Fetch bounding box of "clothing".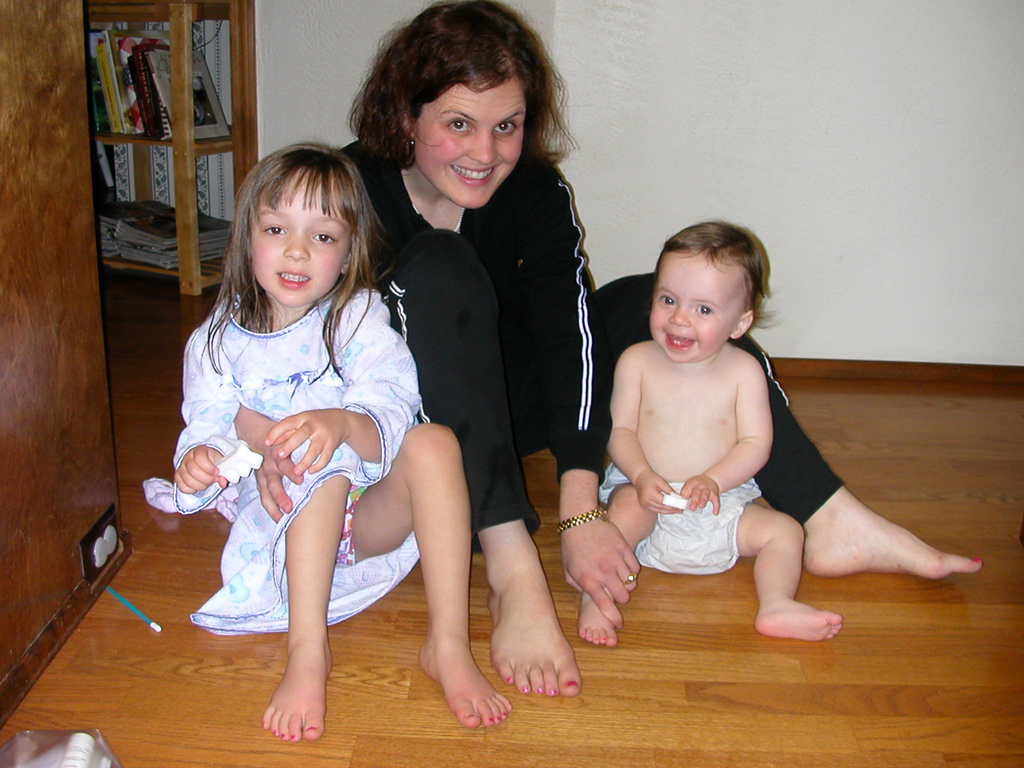
Bbox: select_region(333, 132, 849, 560).
